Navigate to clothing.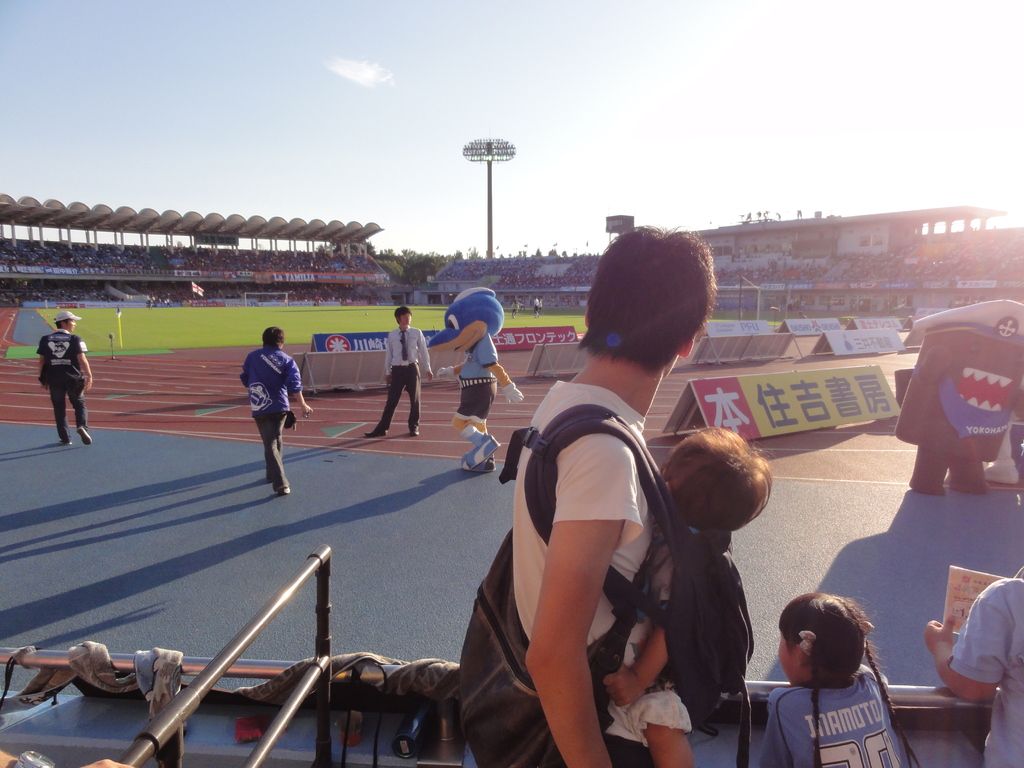
Navigation target: bbox=[227, 335, 300, 473].
